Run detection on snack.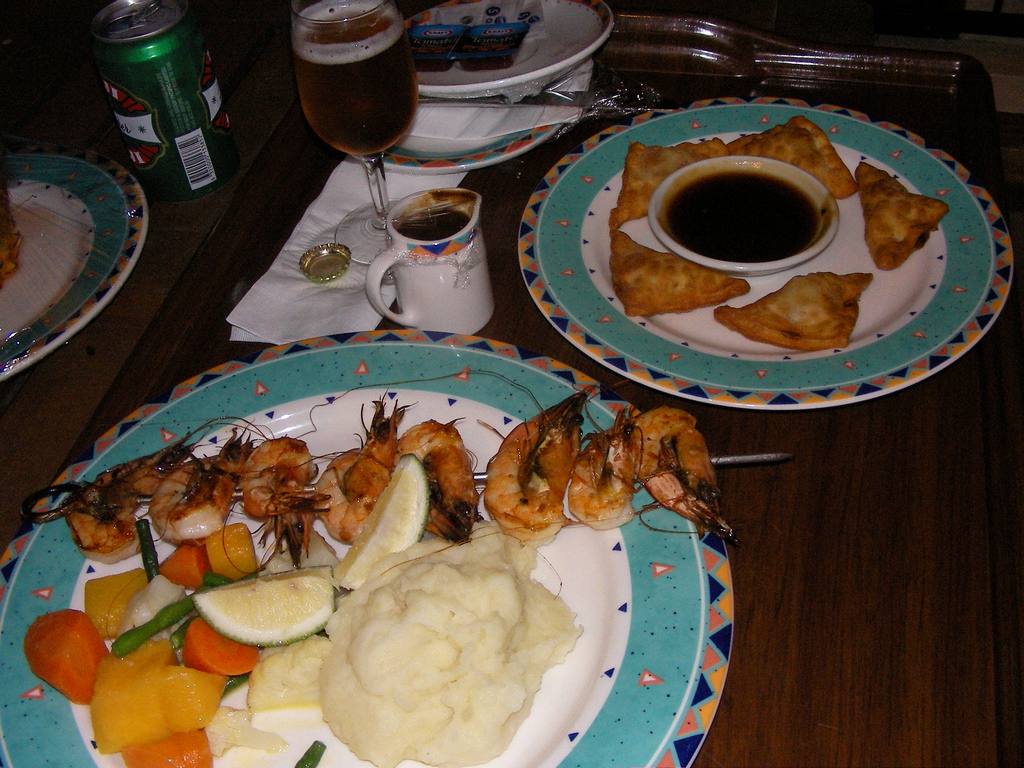
Result: [x1=715, y1=271, x2=866, y2=342].
